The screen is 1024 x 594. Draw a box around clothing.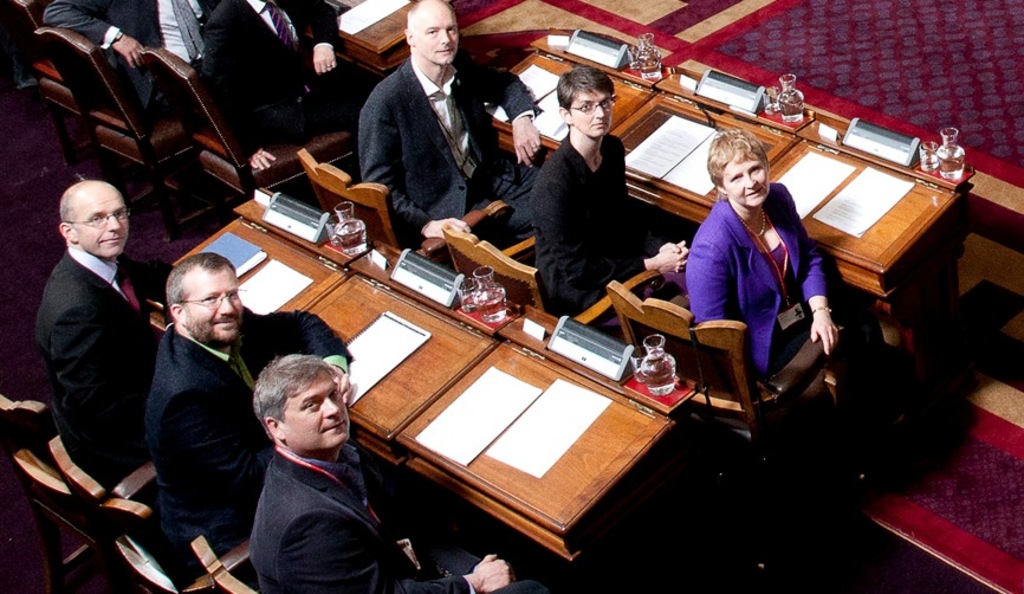
205 0 364 162.
